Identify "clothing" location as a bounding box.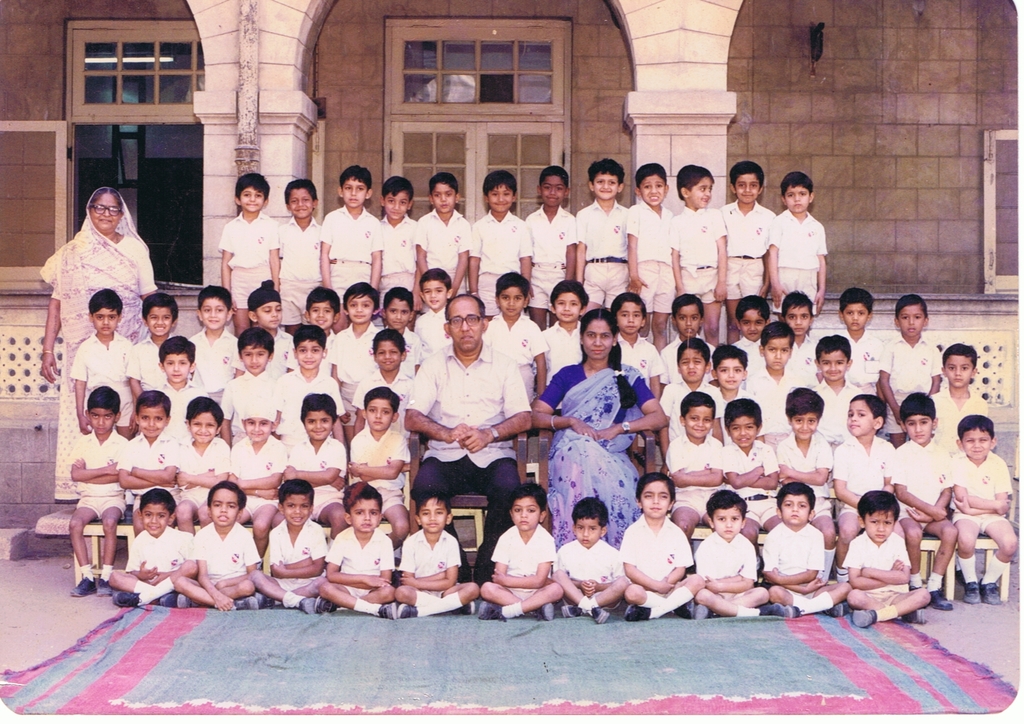
bbox=(894, 442, 949, 517).
